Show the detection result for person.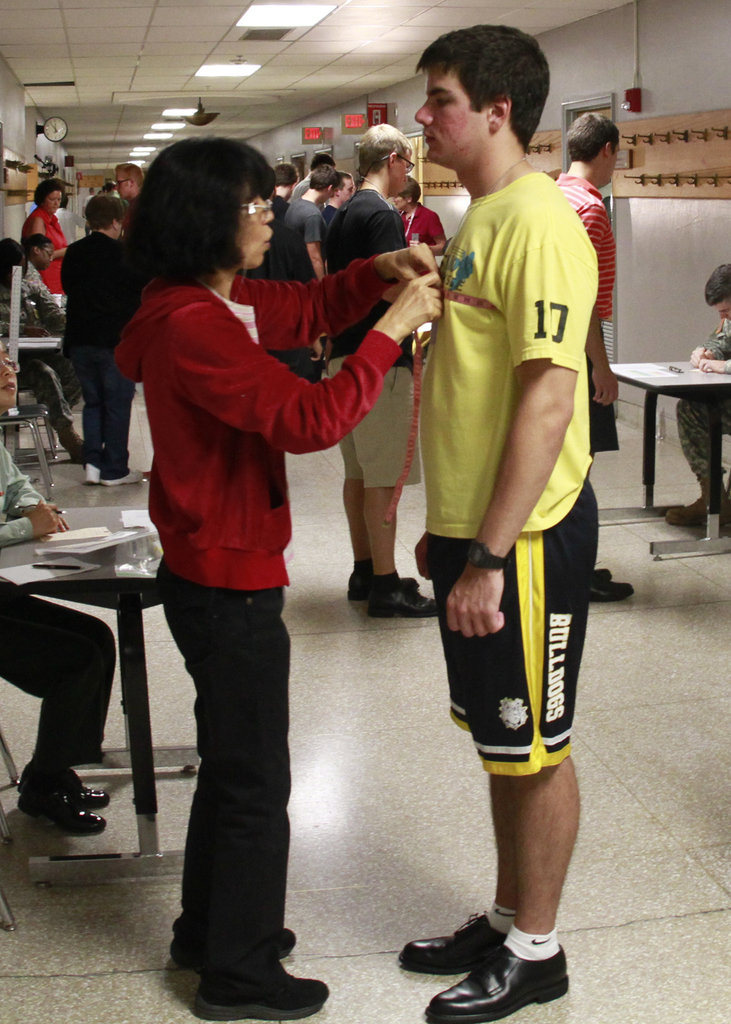
56 188 154 490.
